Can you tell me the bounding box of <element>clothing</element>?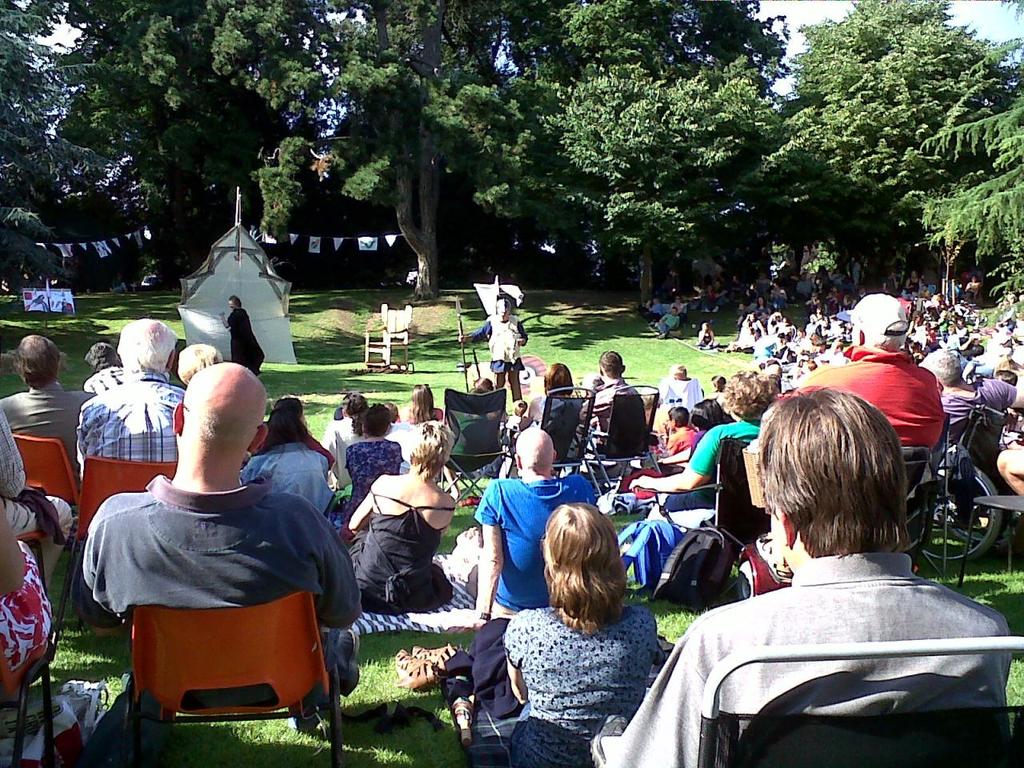
Rect(0, 400, 77, 538).
